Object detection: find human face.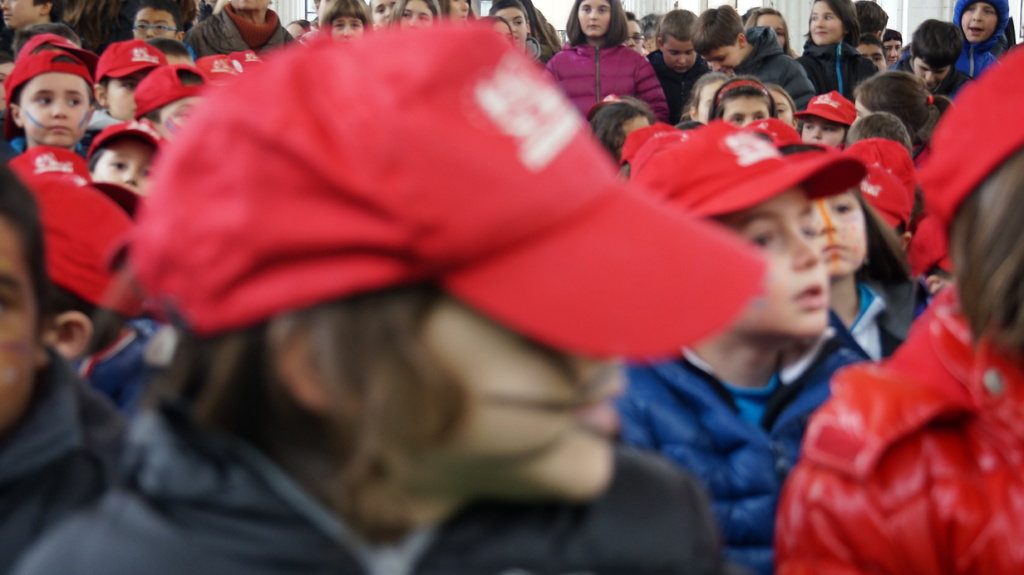
911,56,950,89.
